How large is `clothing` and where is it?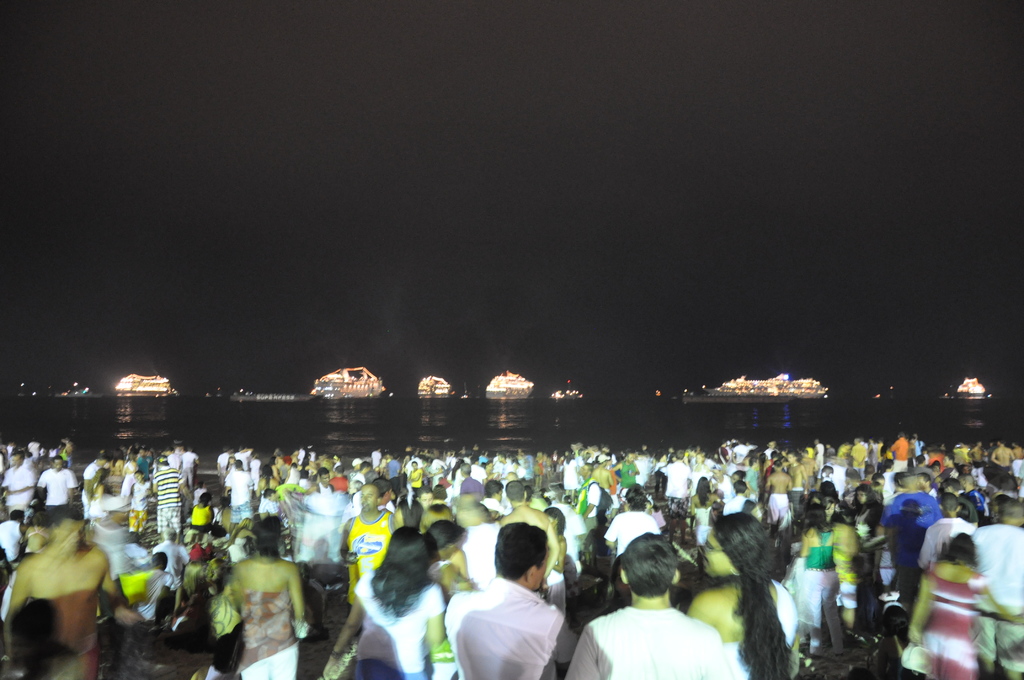
Bounding box: pyautogui.locateOnScreen(463, 571, 579, 677).
